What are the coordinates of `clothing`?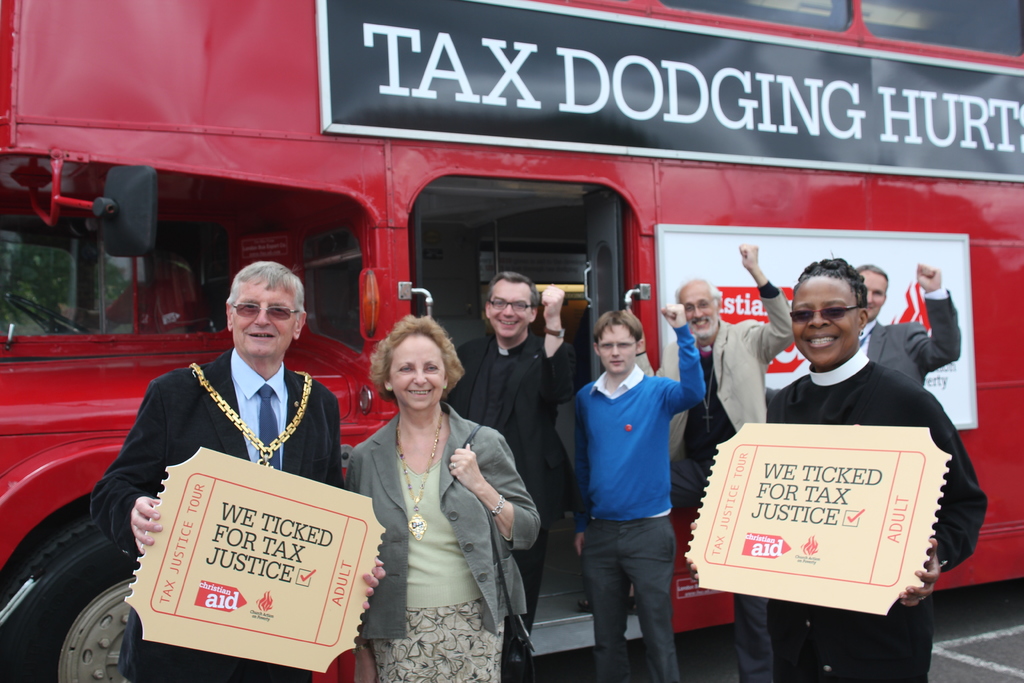
crop(650, 283, 795, 676).
